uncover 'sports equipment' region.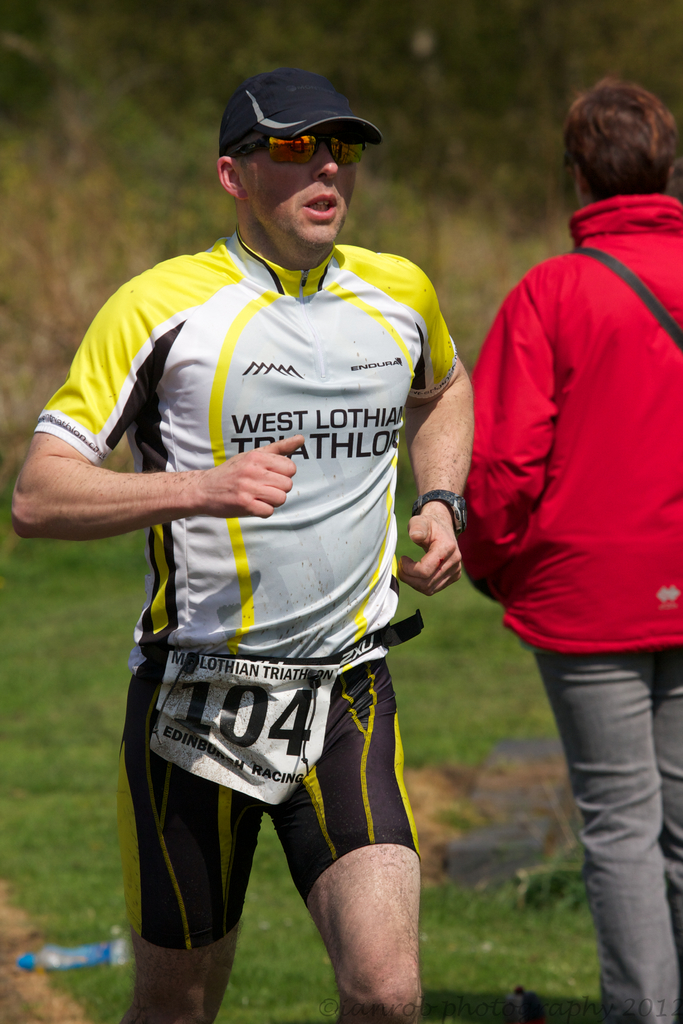
Uncovered: <box>235,131,372,166</box>.
